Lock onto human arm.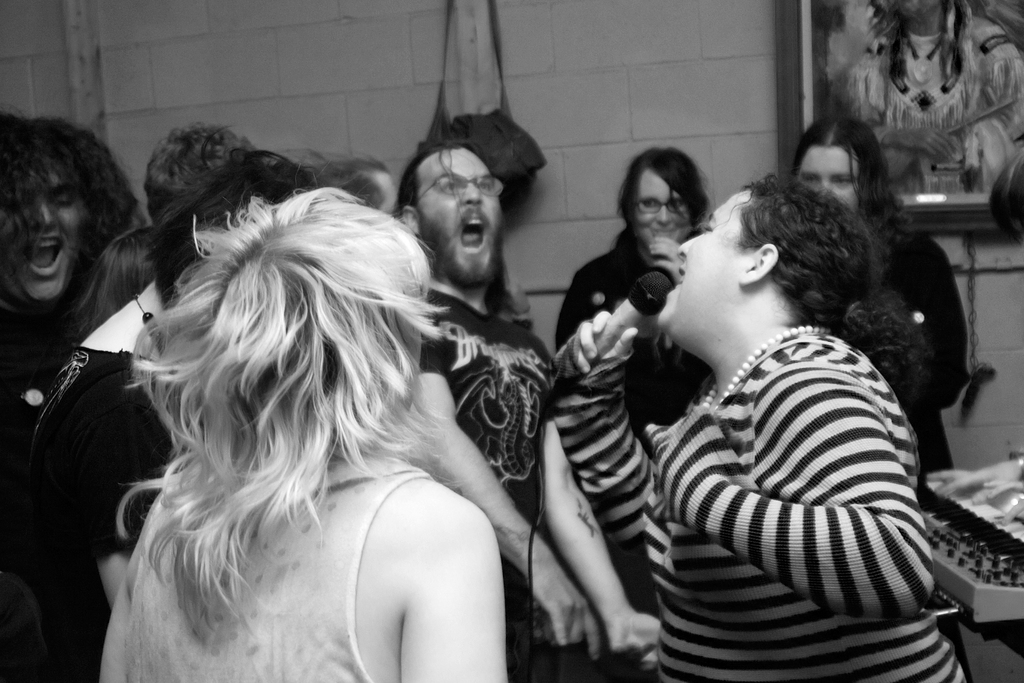
Locked: [887,250,988,420].
